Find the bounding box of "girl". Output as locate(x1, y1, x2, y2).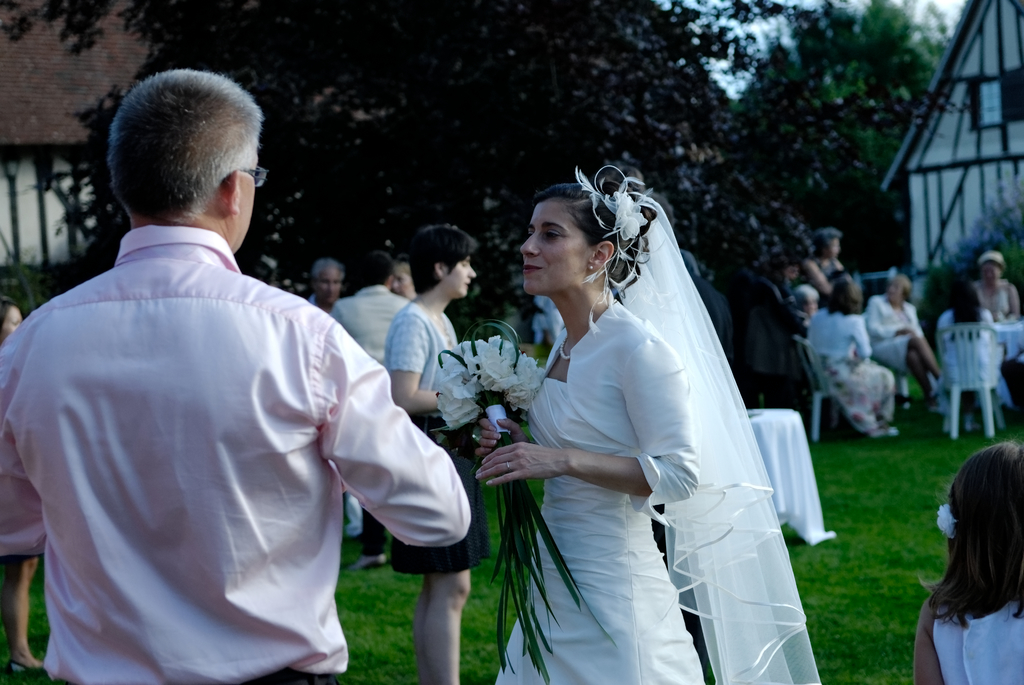
locate(810, 278, 895, 438).
